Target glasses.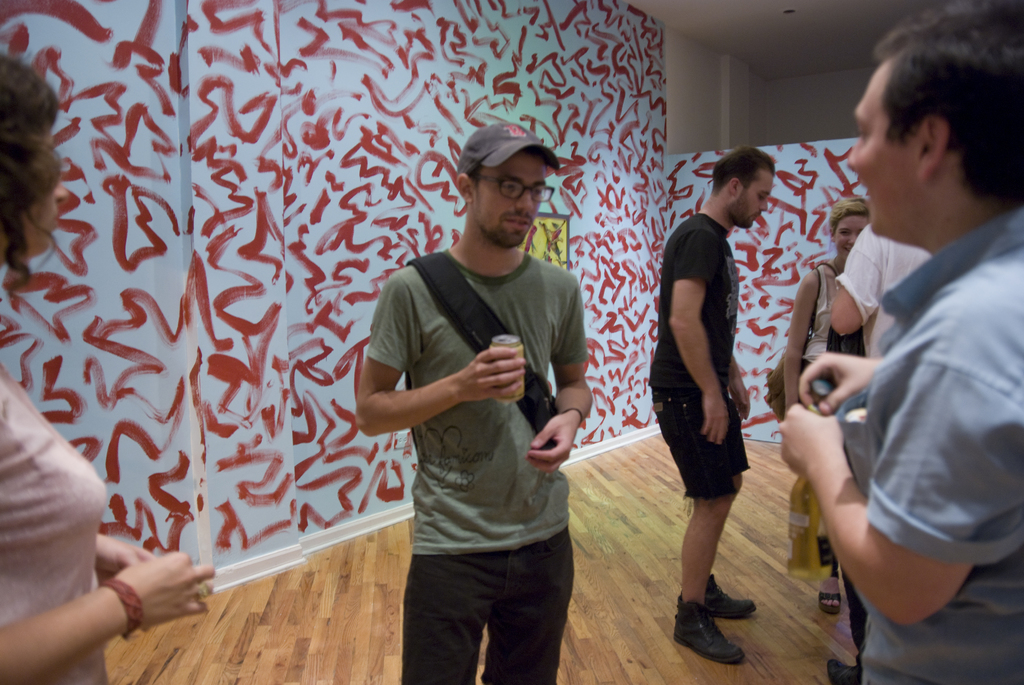
Target region: 451/155/561/201.
